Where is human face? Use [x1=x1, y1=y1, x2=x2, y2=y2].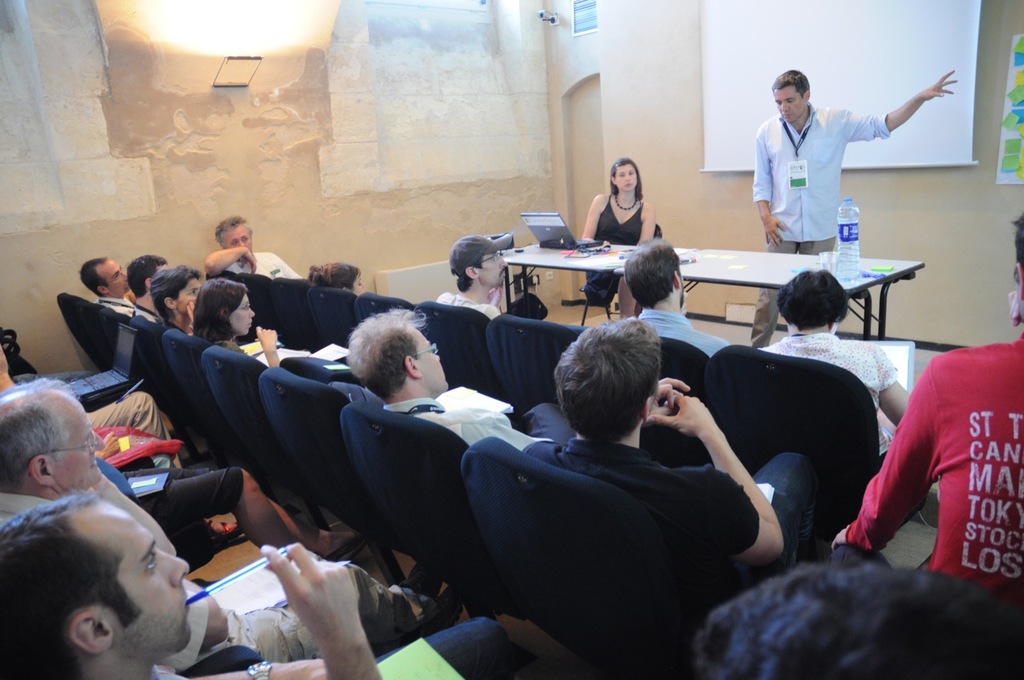
[x1=408, y1=324, x2=449, y2=394].
